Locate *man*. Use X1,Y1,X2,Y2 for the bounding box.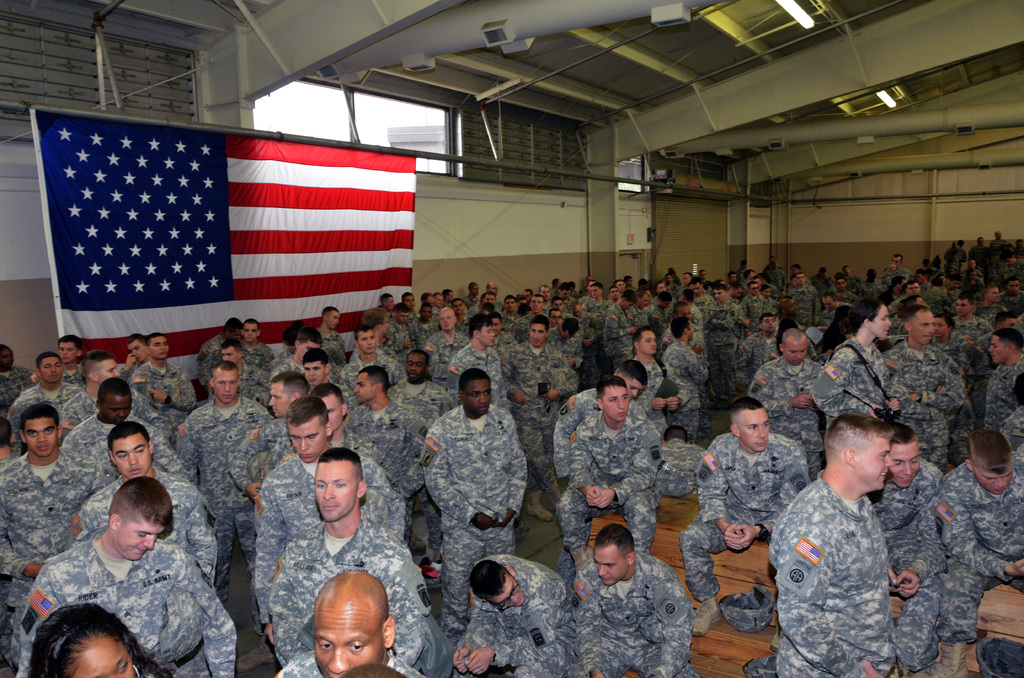
659,318,710,436.
